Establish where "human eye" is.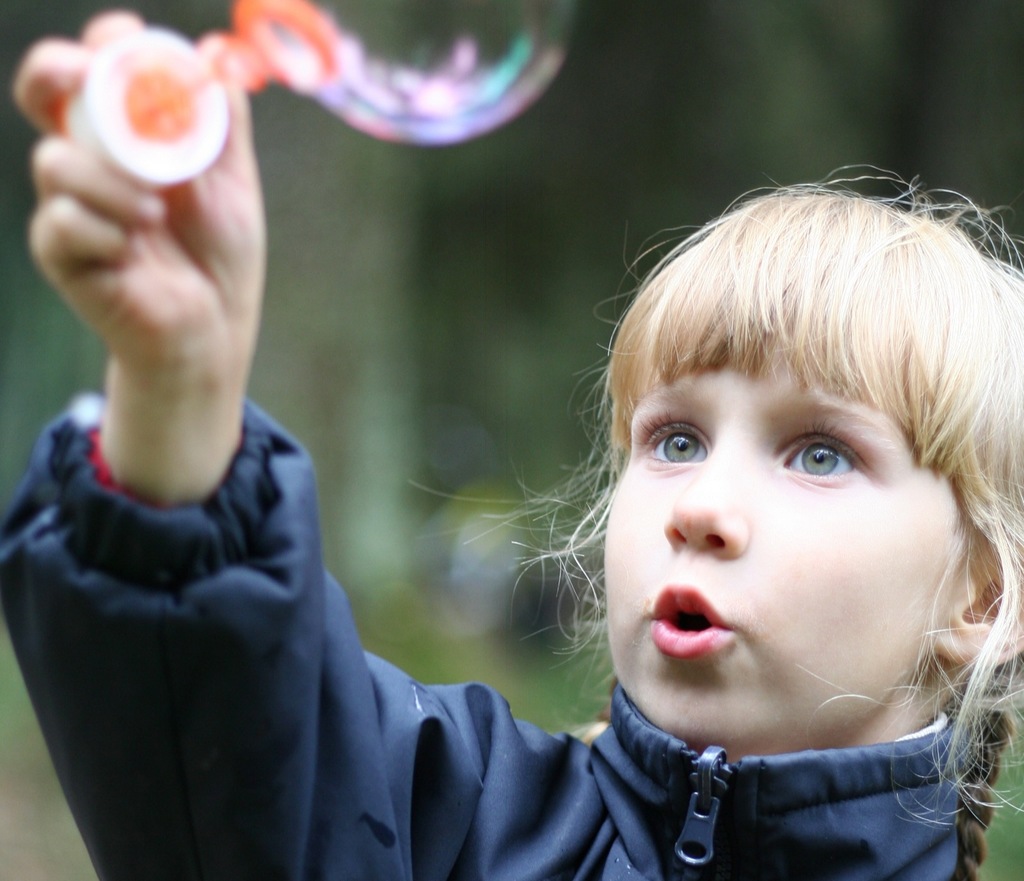
Established at bbox=[632, 405, 714, 476].
